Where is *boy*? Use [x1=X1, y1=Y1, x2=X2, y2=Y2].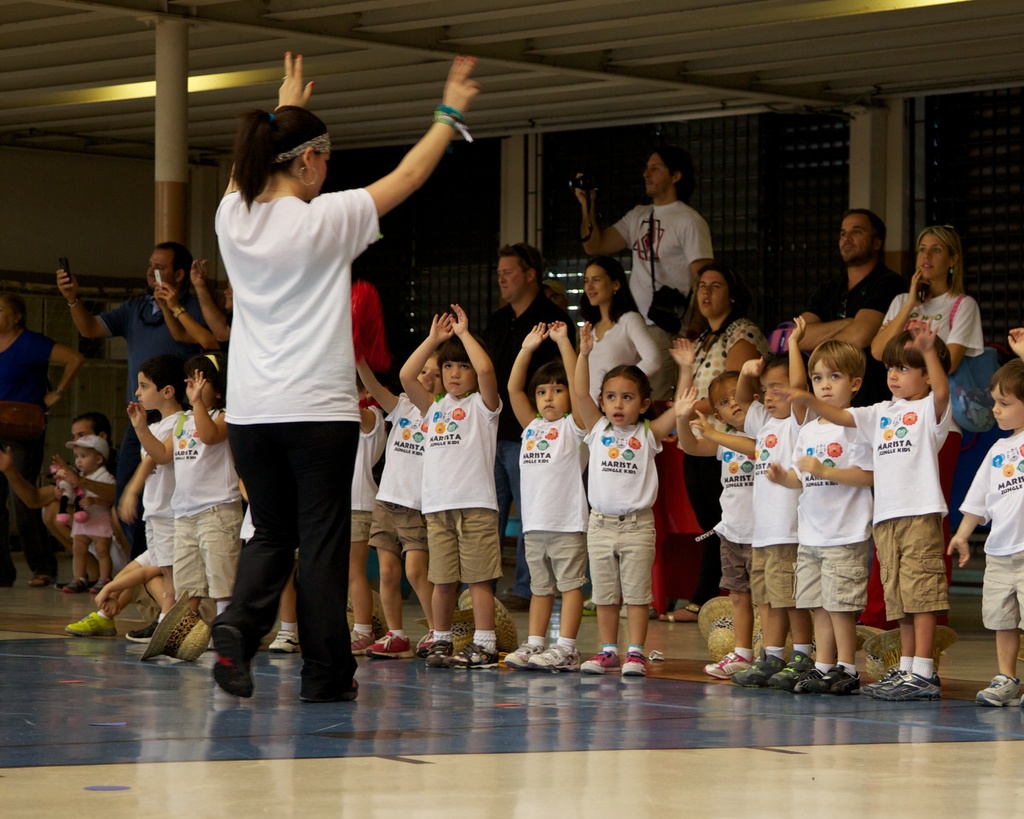
[x1=775, y1=316, x2=950, y2=697].
